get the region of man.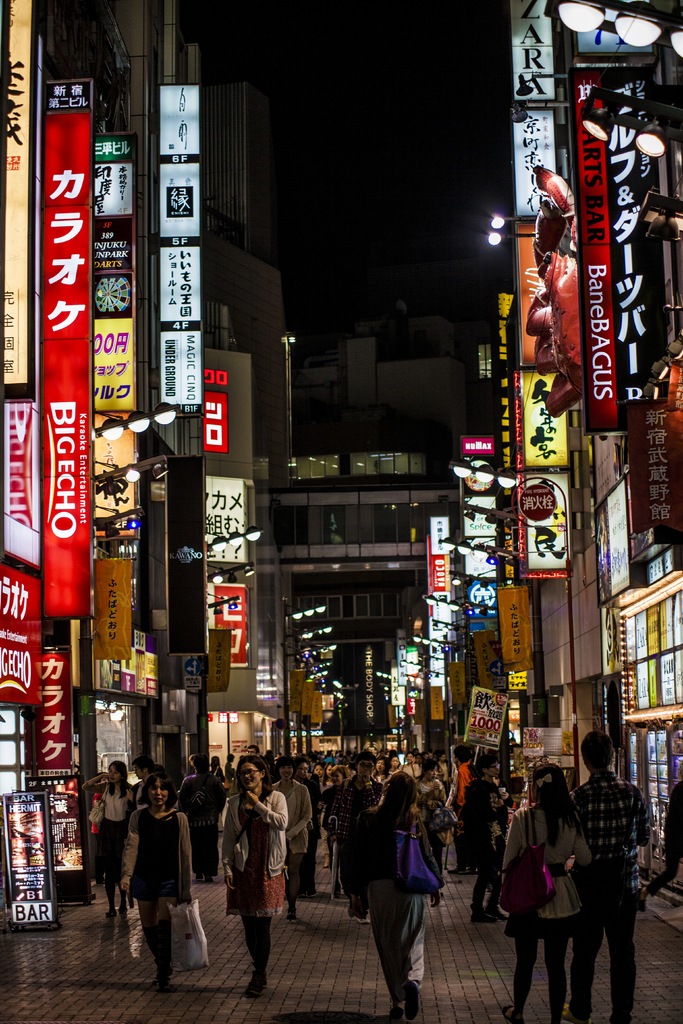
pyautogui.locateOnScreen(564, 740, 654, 1001).
